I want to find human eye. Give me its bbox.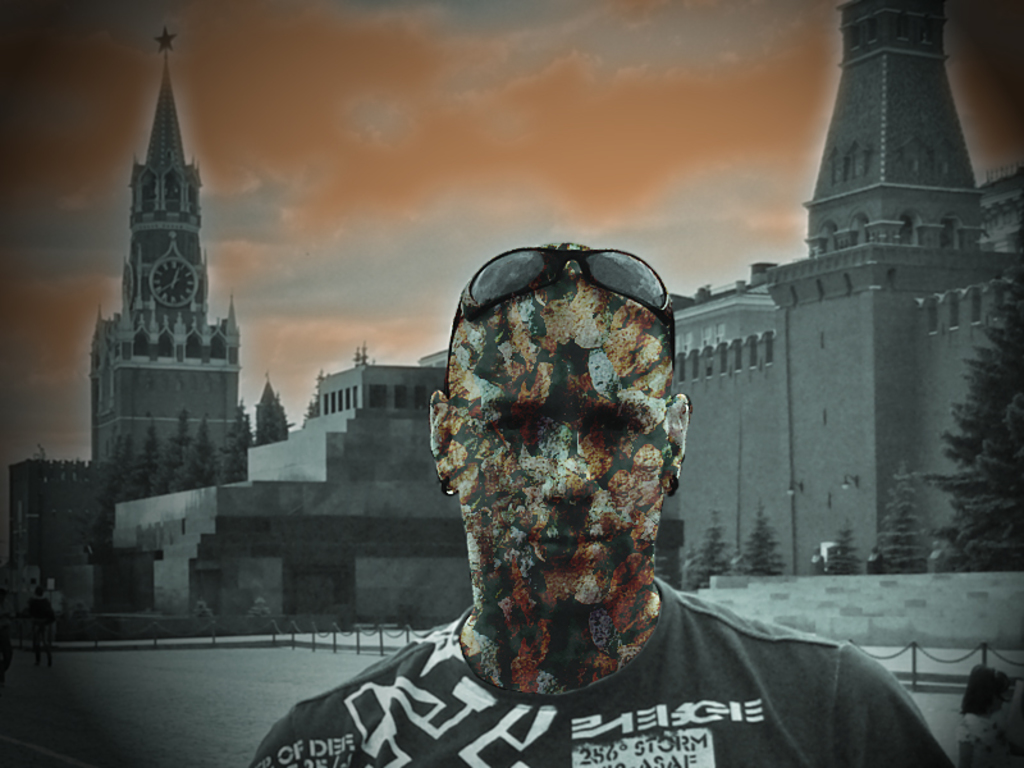
479 407 536 434.
